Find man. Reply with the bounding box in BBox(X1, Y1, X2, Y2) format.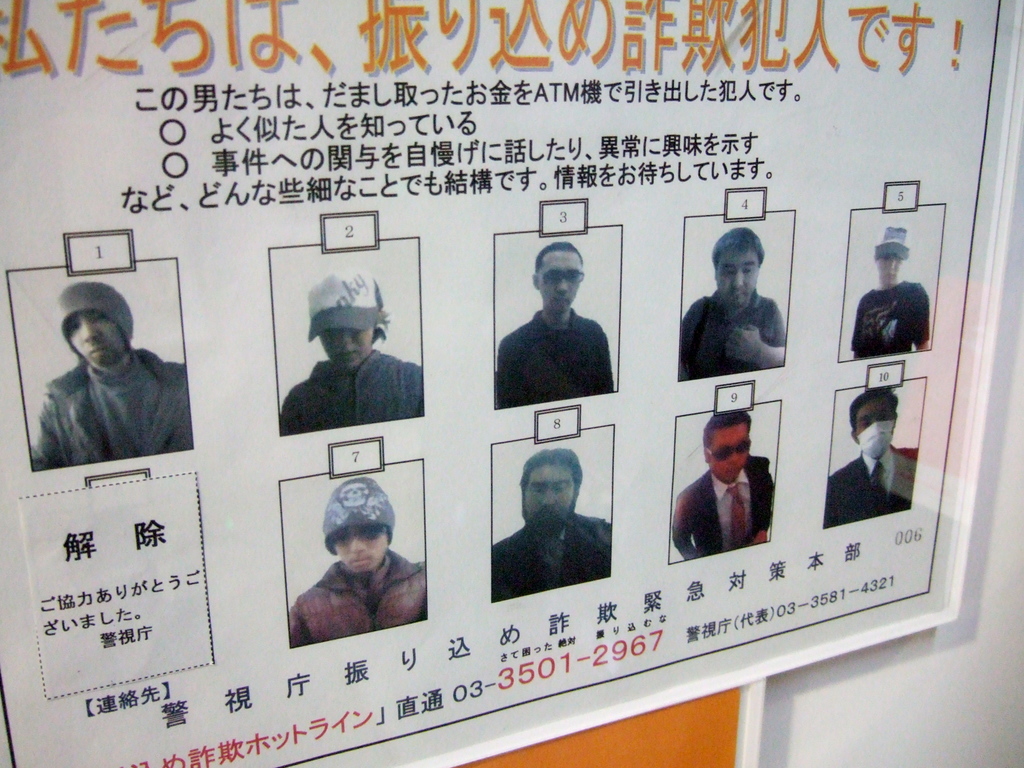
BBox(29, 283, 191, 465).
